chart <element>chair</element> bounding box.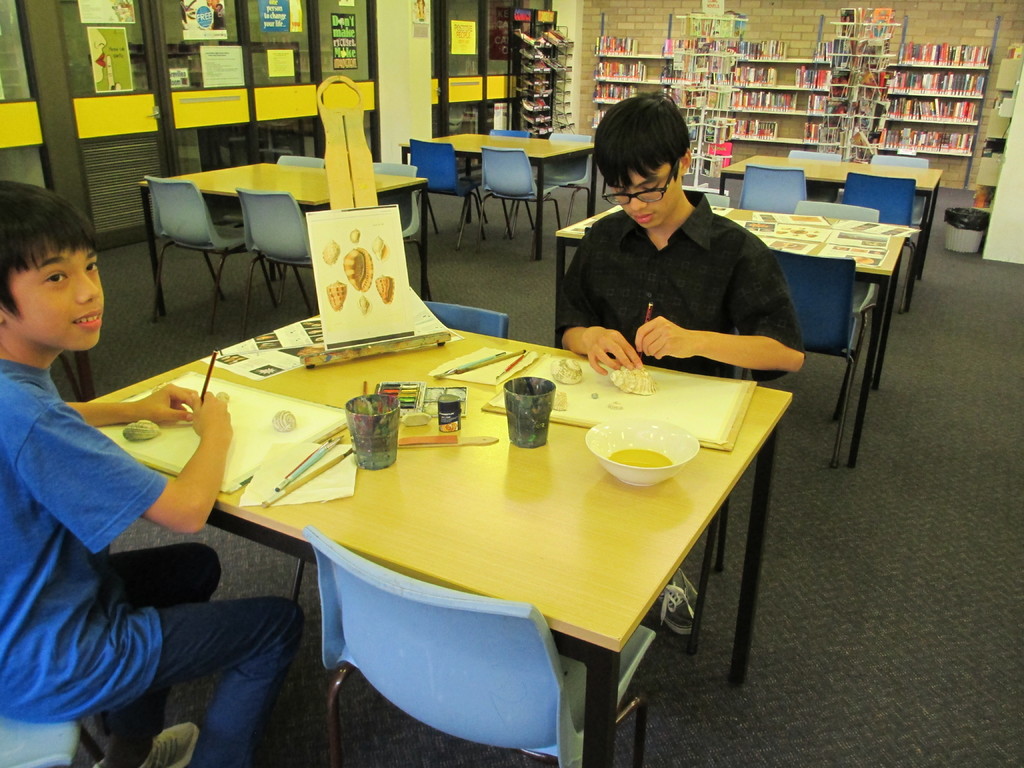
Charted: 740/161/812/214.
